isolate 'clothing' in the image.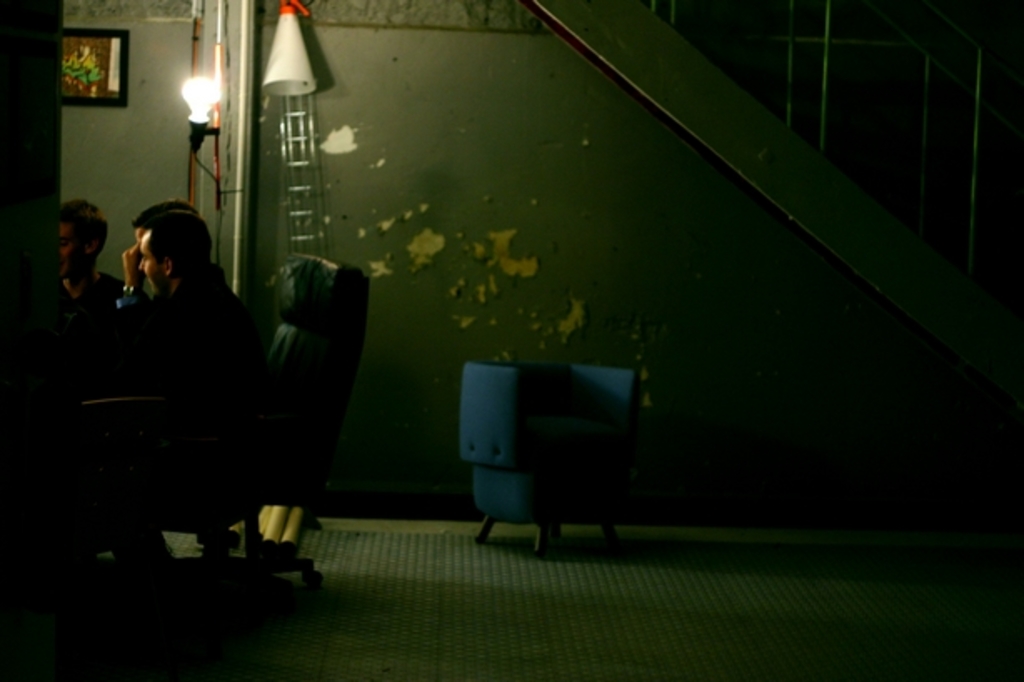
Isolated region: detection(112, 263, 257, 364).
